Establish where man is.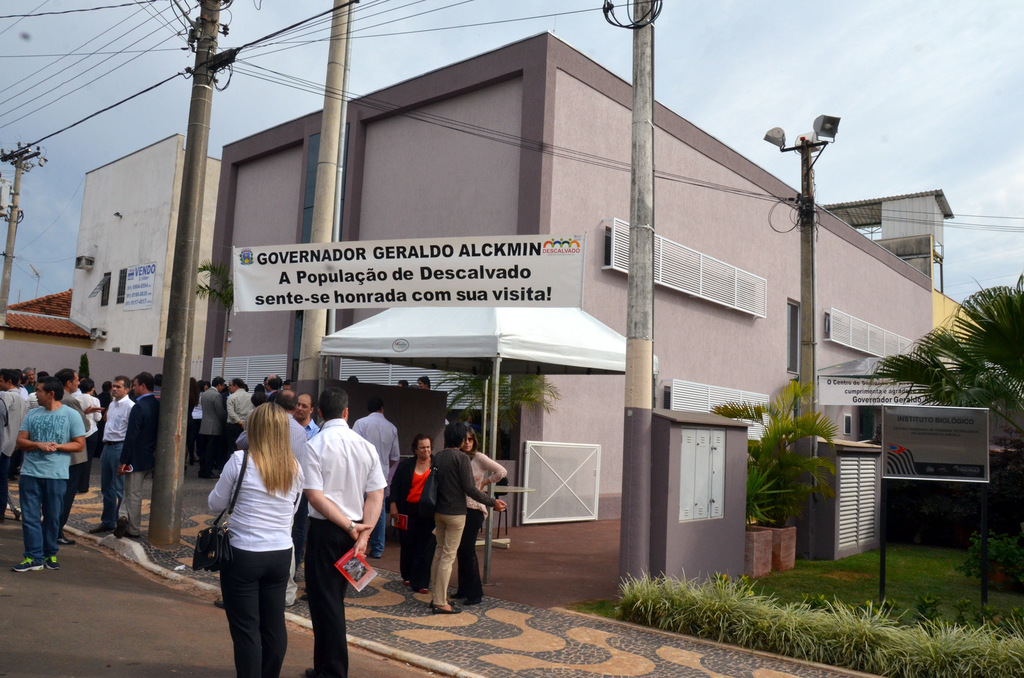
Established at {"x1": 404, "y1": 438, "x2": 501, "y2": 615}.
